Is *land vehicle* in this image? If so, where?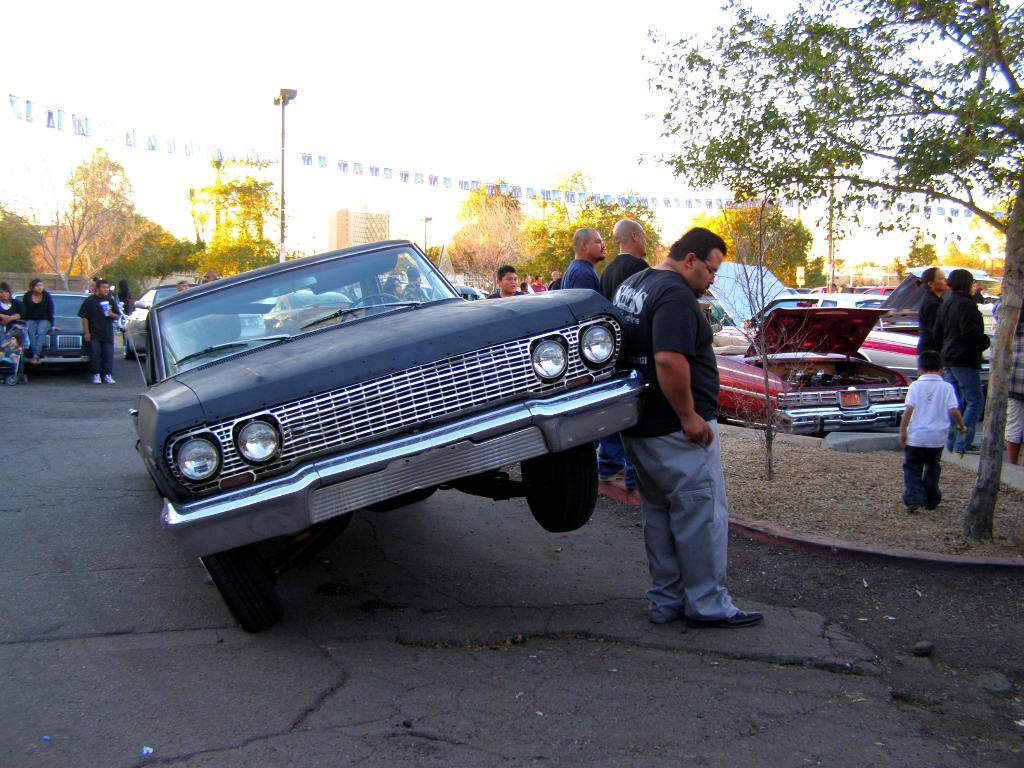
Yes, at x1=12, y1=290, x2=92, y2=368.
